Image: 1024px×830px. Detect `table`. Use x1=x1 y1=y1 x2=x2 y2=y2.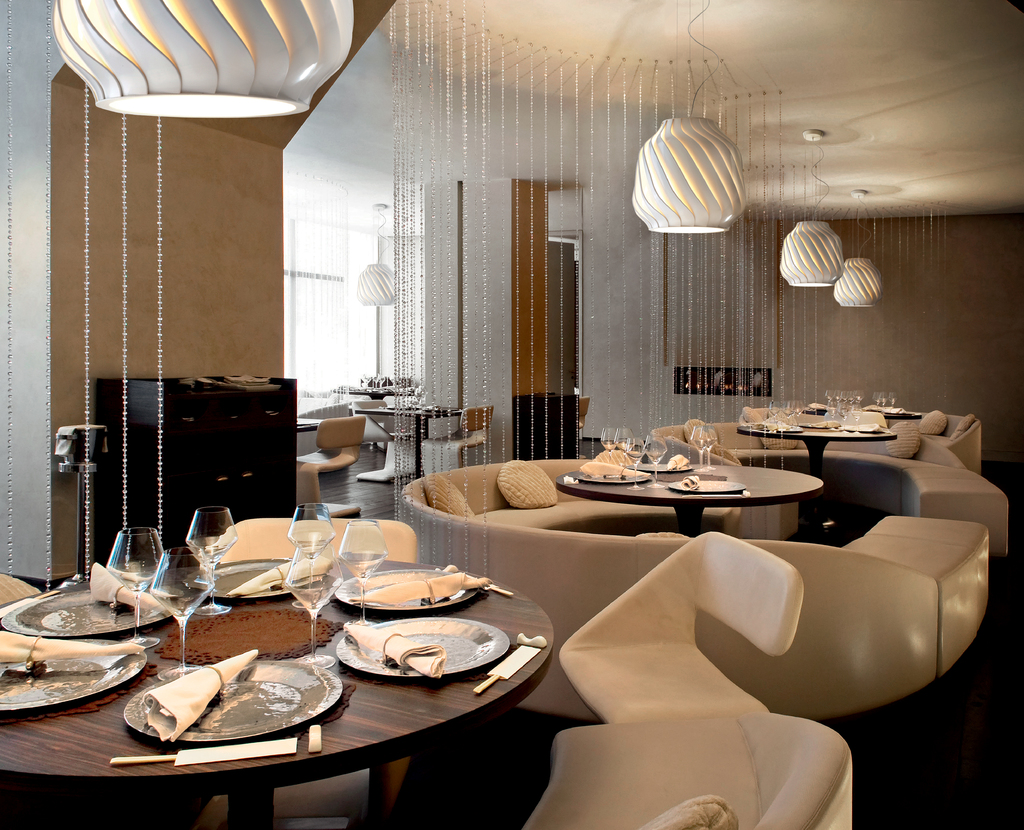
x1=348 y1=405 x2=456 y2=470.
